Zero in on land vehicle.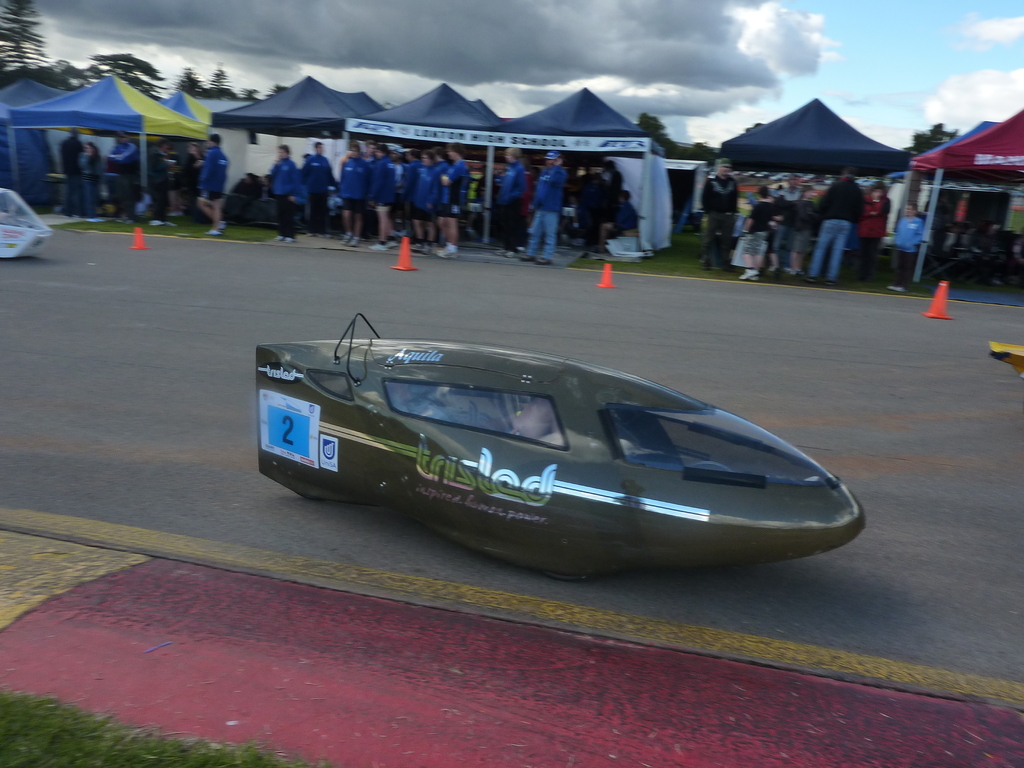
Zeroed in: [left=251, top=325, right=893, bottom=580].
